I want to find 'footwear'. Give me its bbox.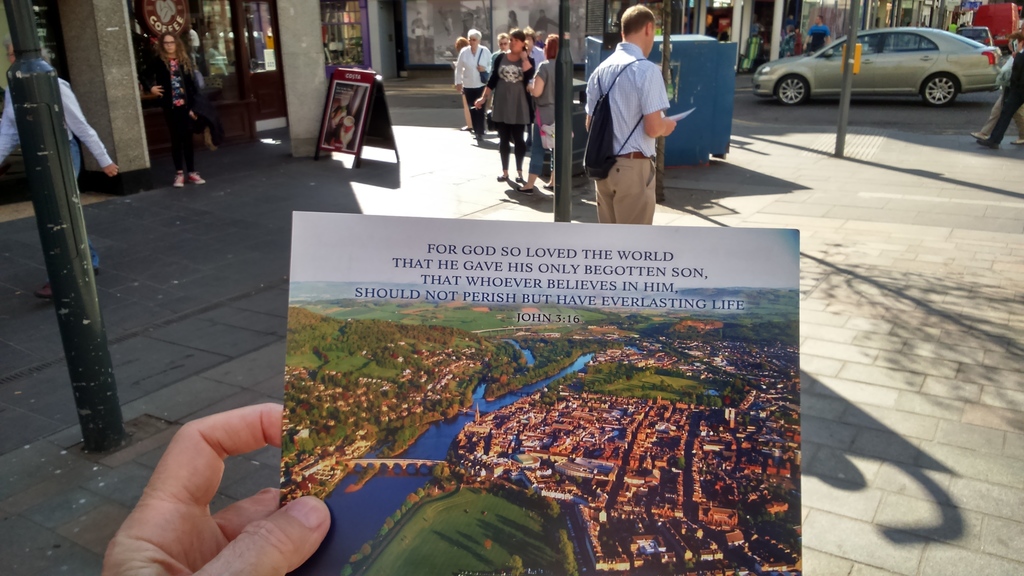
<region>175, 172, 183, 184</region>.
